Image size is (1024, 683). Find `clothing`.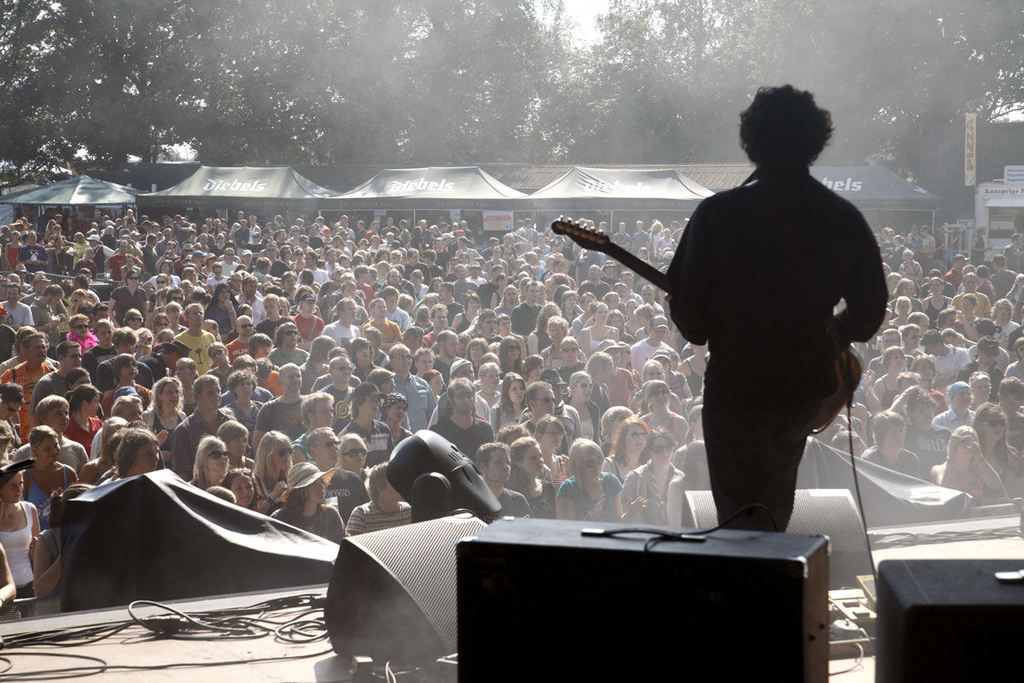
[left=3, top=505, right=38, bottom=590].
